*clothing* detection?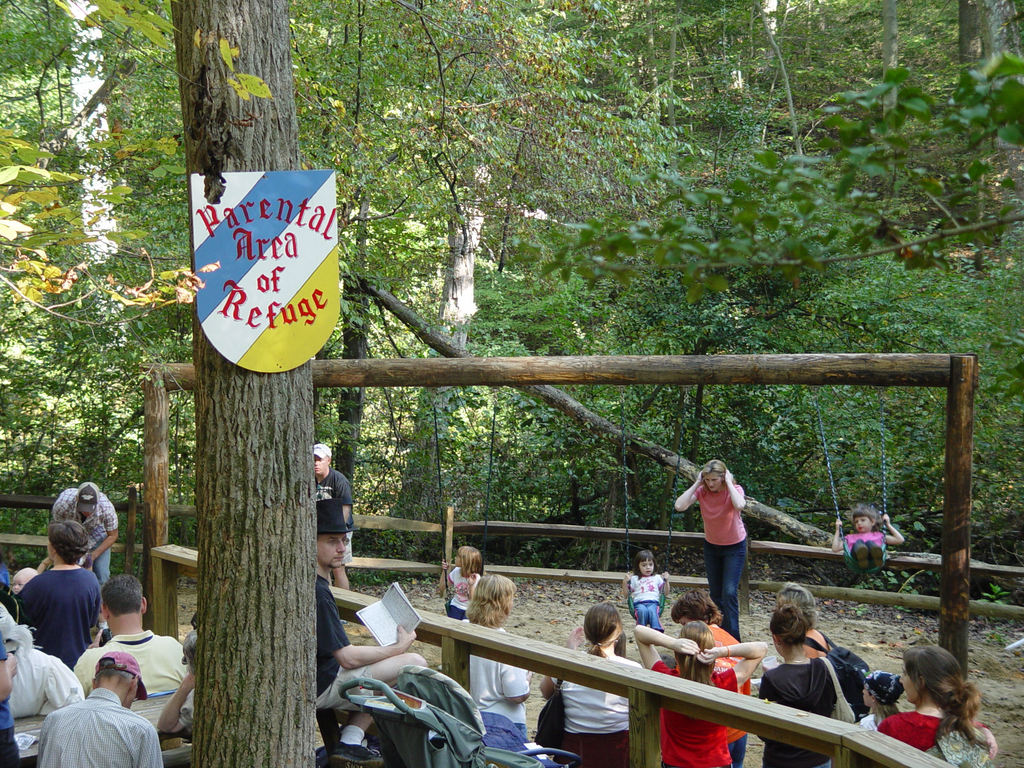
l=314, t=575, r=374, b=714
